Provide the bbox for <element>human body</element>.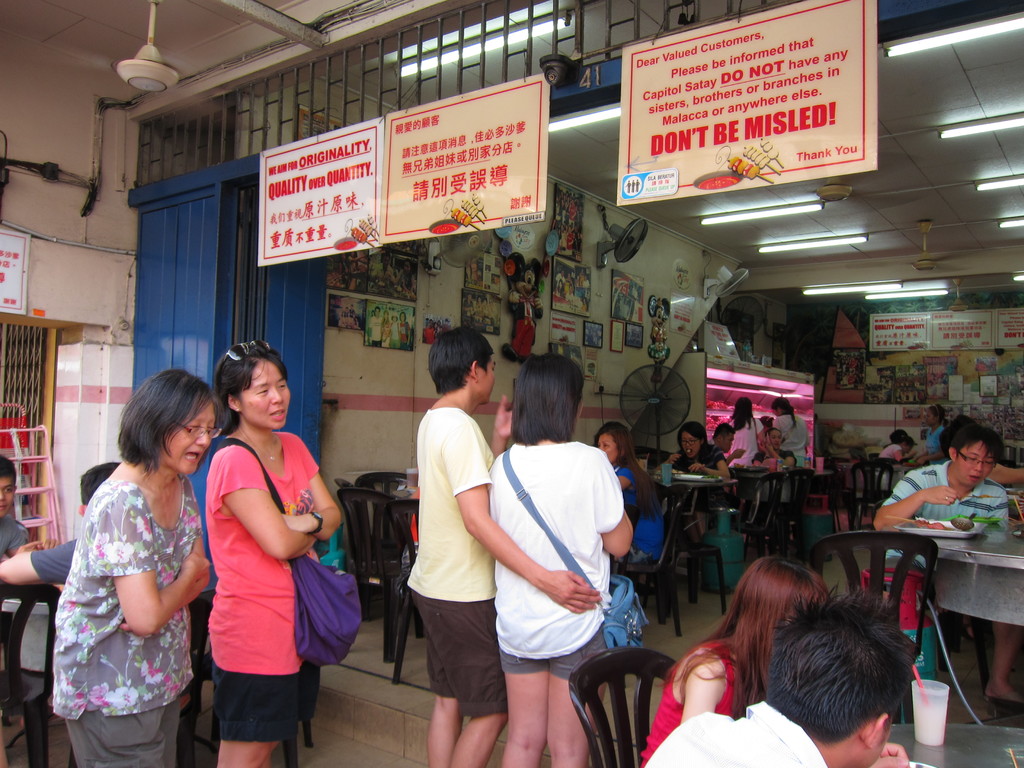
<bbox>51, 368, 206, 767</bbox>.
